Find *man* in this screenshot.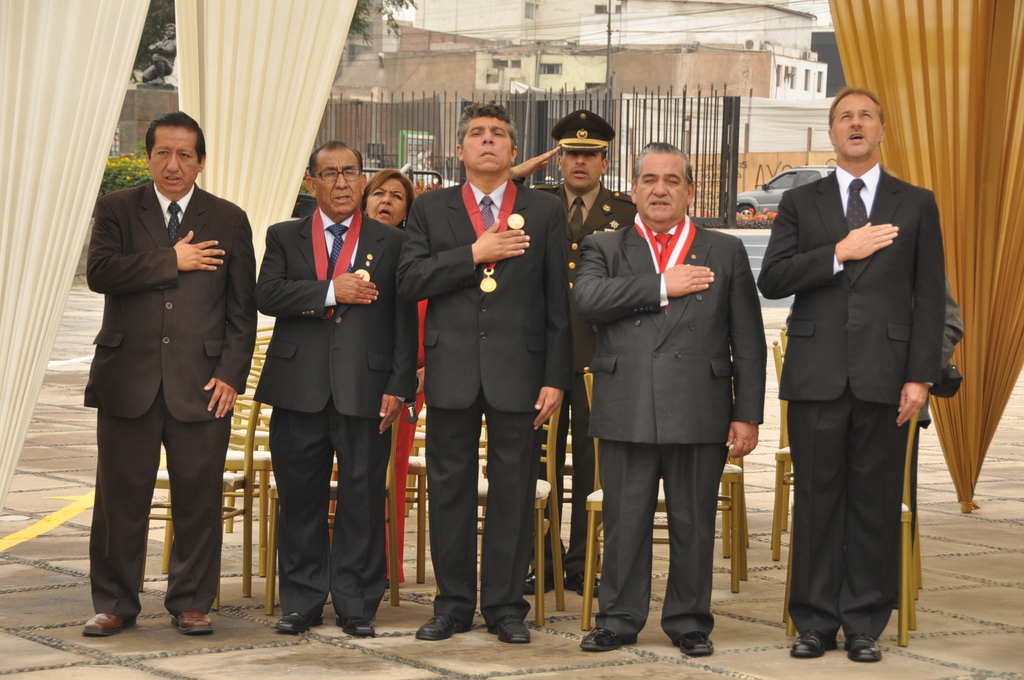
The bounding box for *man* is (x1=83, y1=119, x2=257, y2=643).
